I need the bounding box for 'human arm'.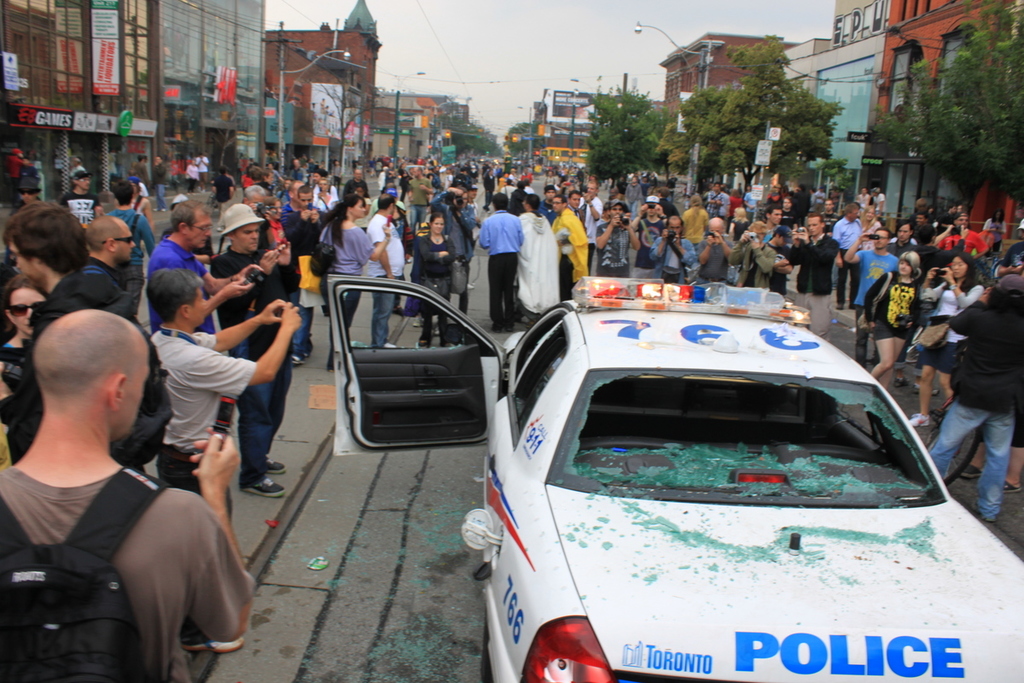
Here it is: crop(200, 272, 251, 314).
